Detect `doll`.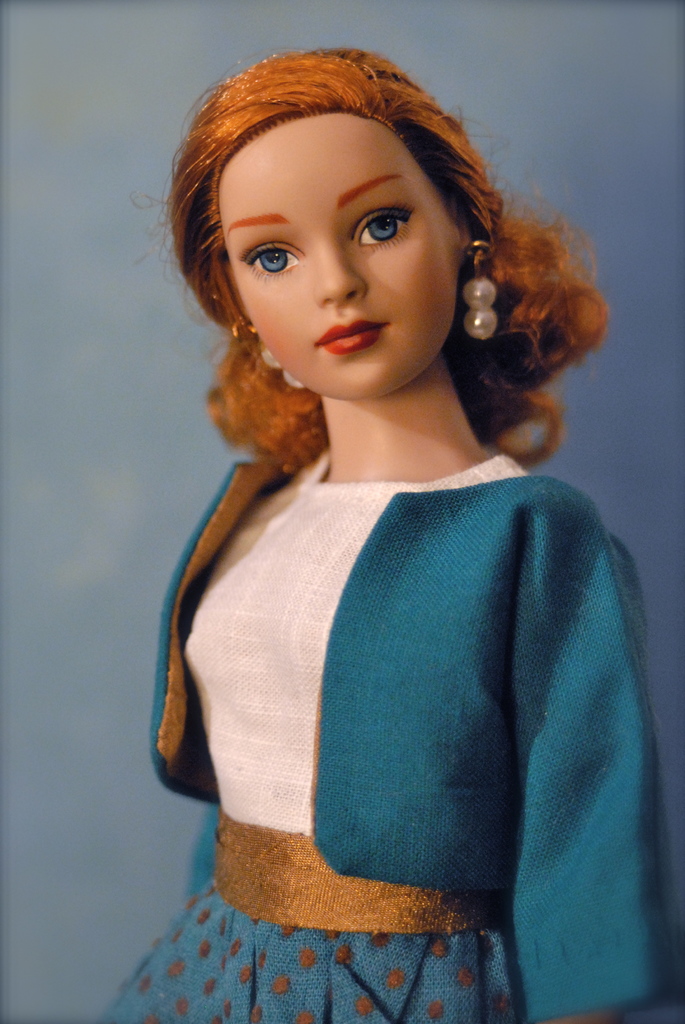
Detected at 118, 56, 654, 1016.
